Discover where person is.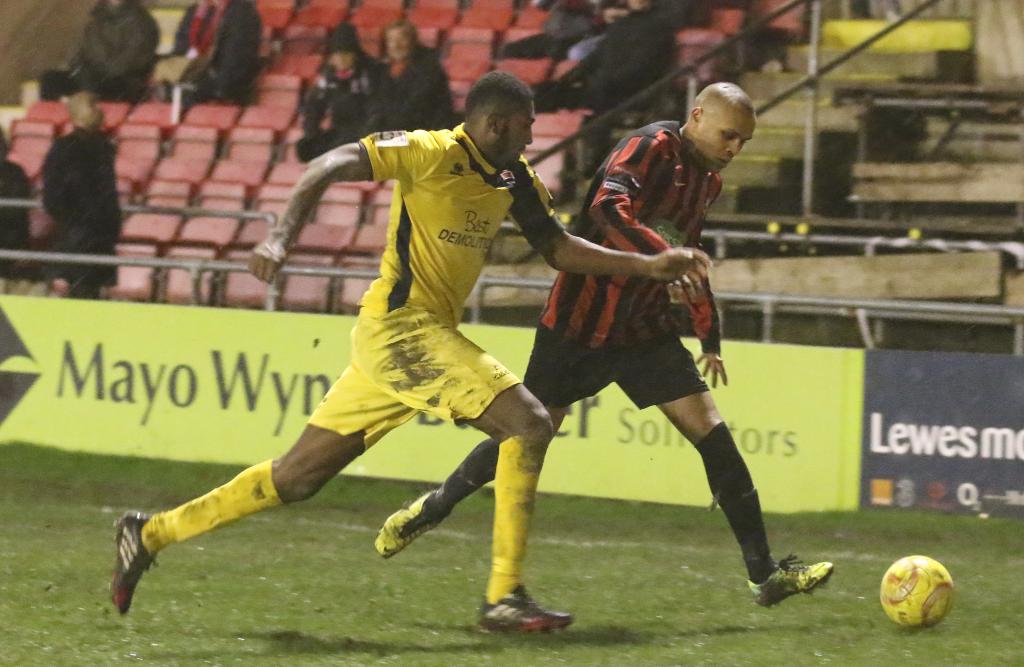
Discovered at x1=294, y1=18, x2=387, y2=163.
